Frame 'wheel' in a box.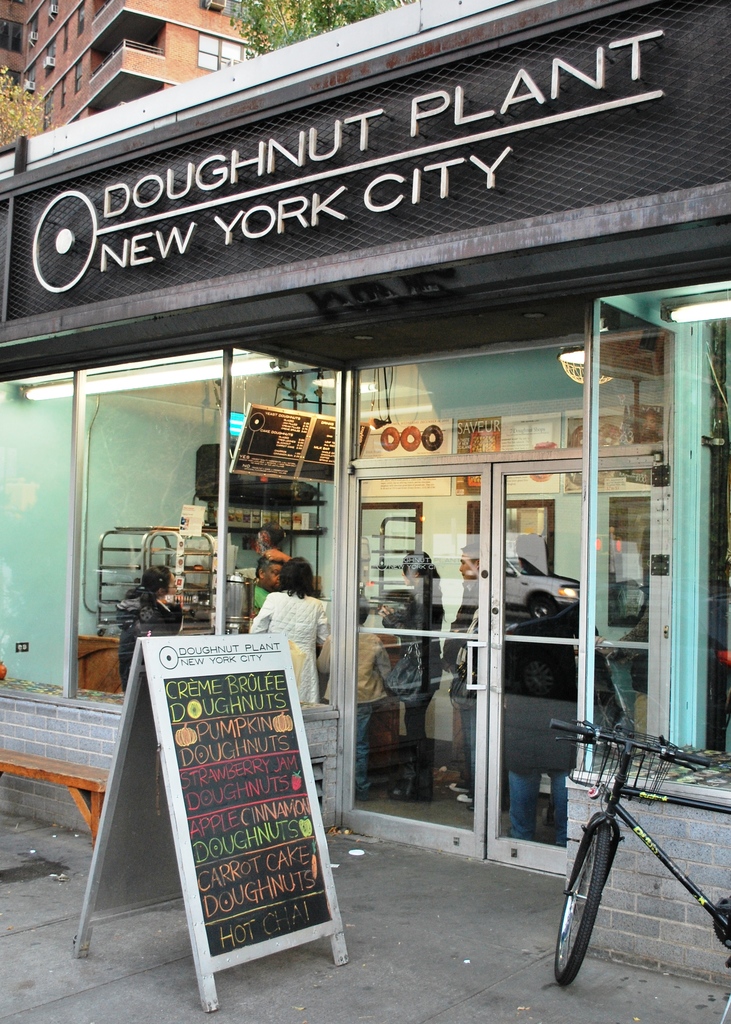
(left=550, top=817, right=613, bottom=989).
